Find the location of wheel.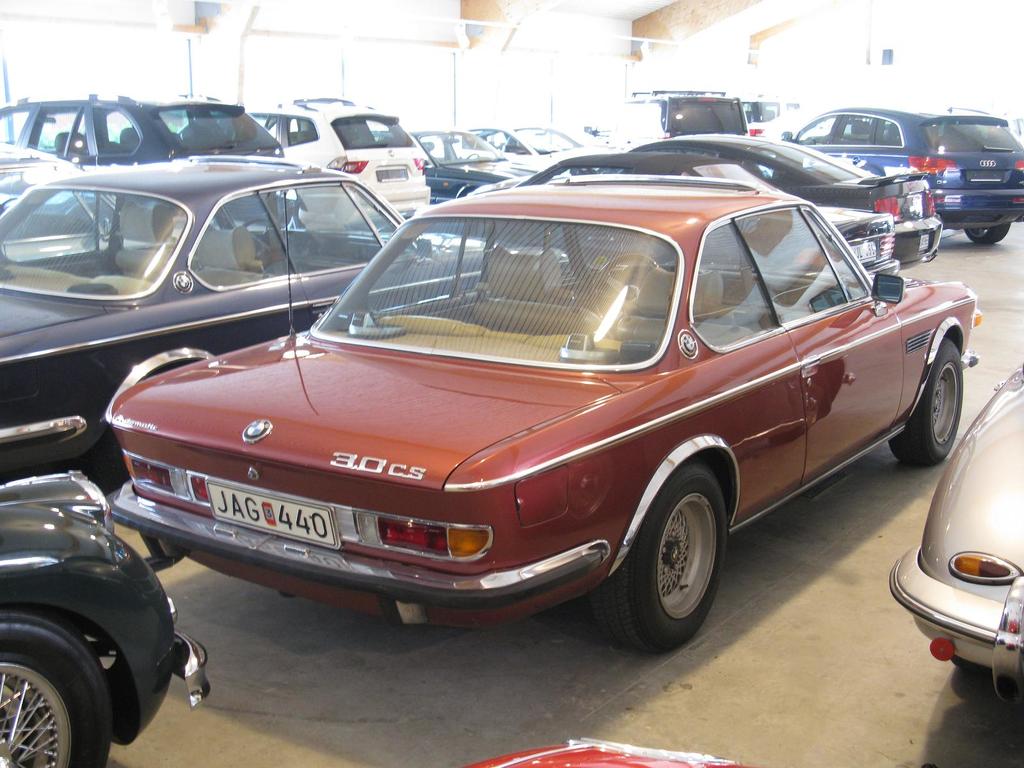
Location: [left=966, top=221, right=1011, bottom=246].
